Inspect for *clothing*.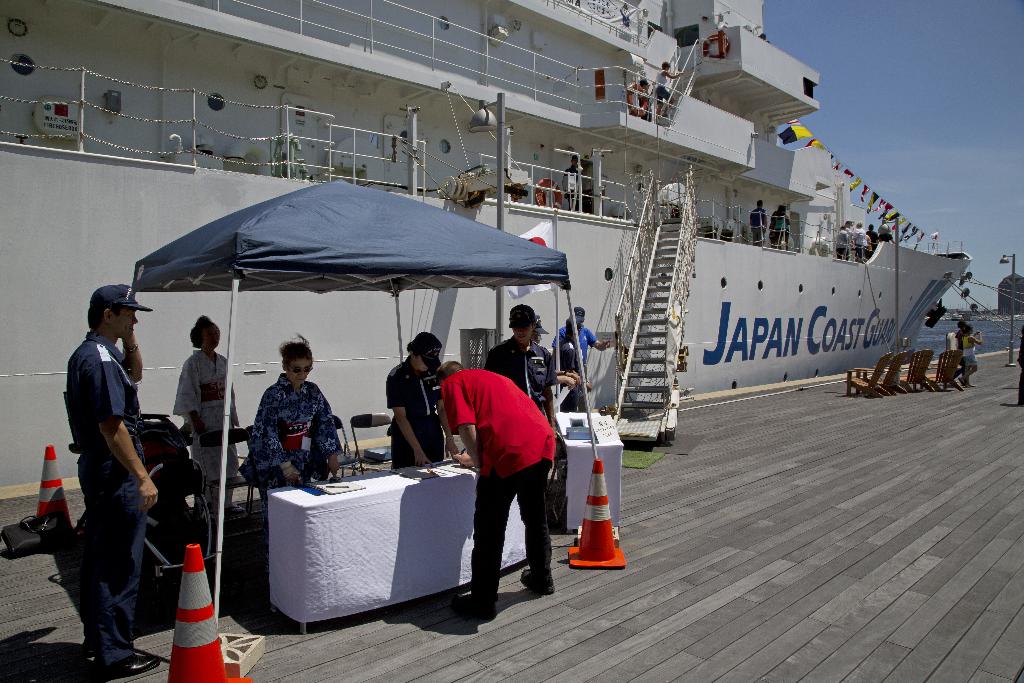
Inspection: crop(383, 347, 452, 482).
